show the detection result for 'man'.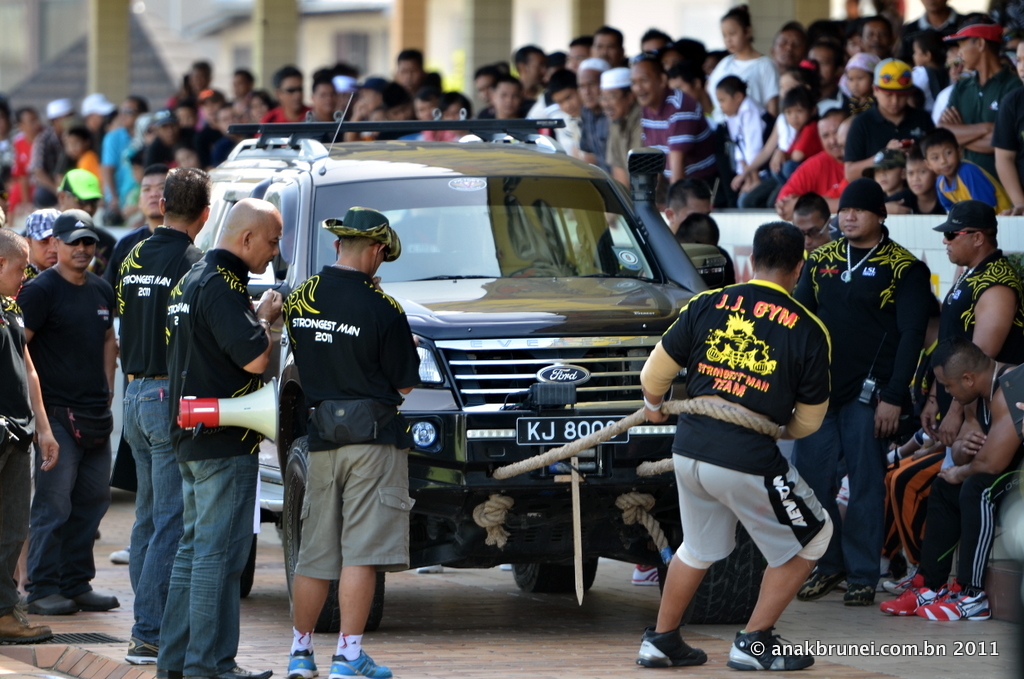
bbox=[100, 159, 167, 279].
